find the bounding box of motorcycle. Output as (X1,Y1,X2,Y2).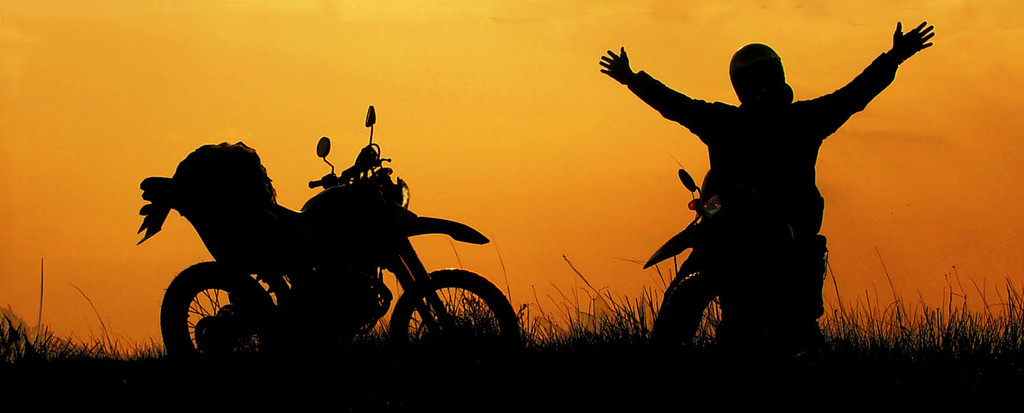
(645,166,829,344).
